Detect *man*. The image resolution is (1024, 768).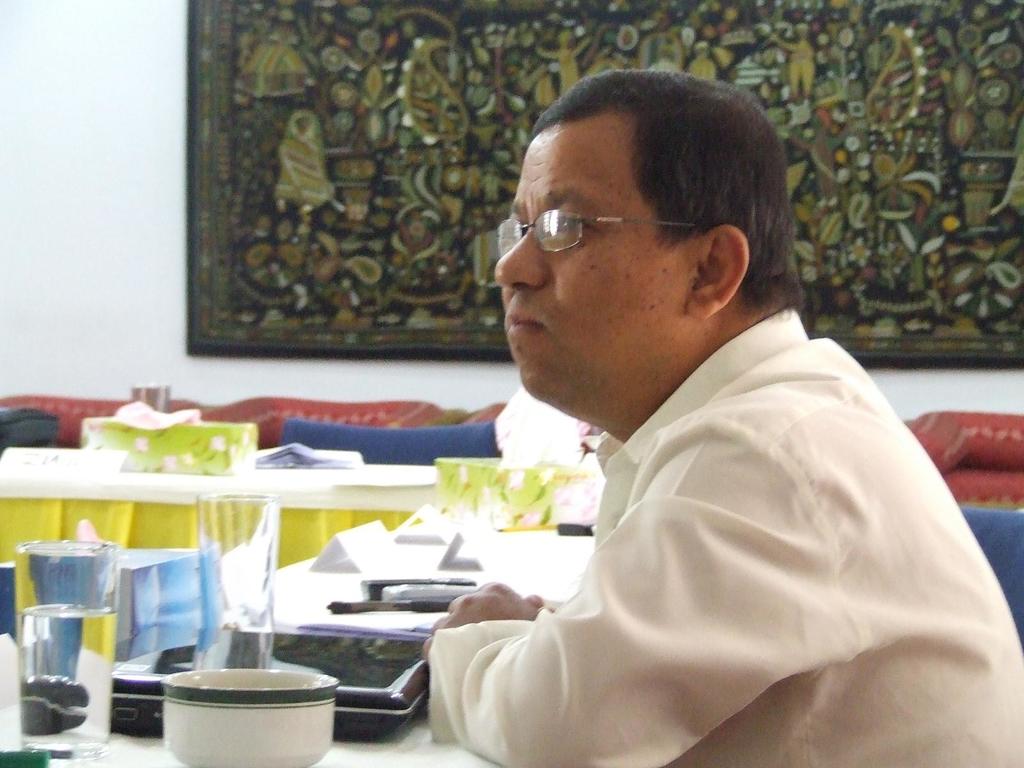
411/62/1023/767.
